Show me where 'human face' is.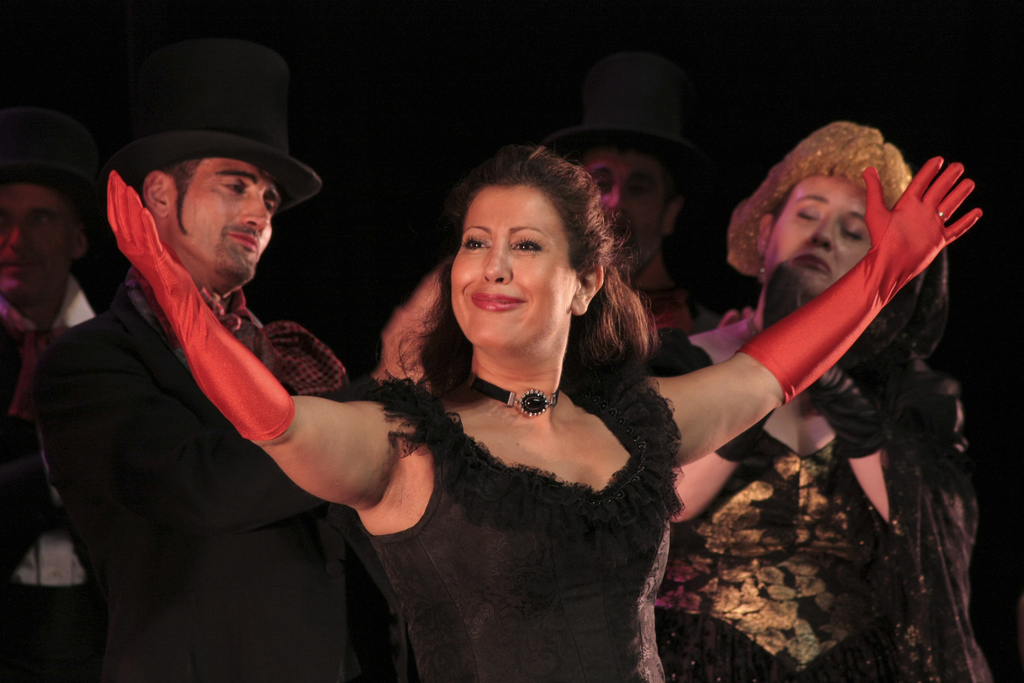
'human face' is at {"left": 572, "top": 145, "right": 666, "bottom": 256}.
